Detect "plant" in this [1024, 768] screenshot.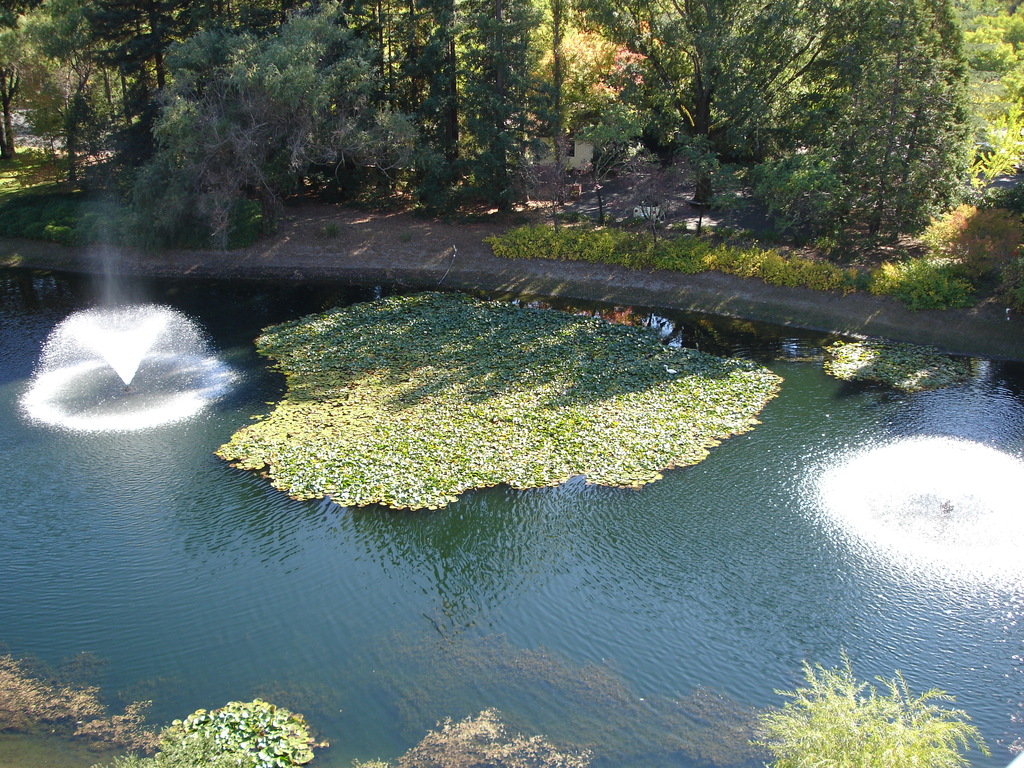
Detection: l=762, t=660, r=961, b=767.
